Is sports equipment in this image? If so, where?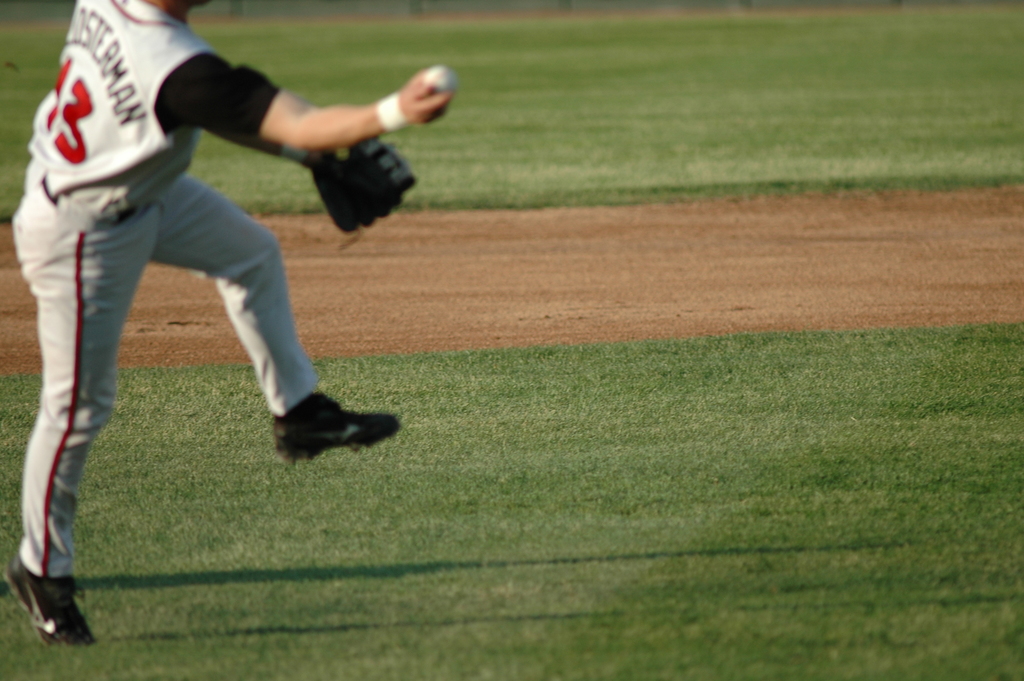
Yes, at <box>421,64,458,94</box>.
